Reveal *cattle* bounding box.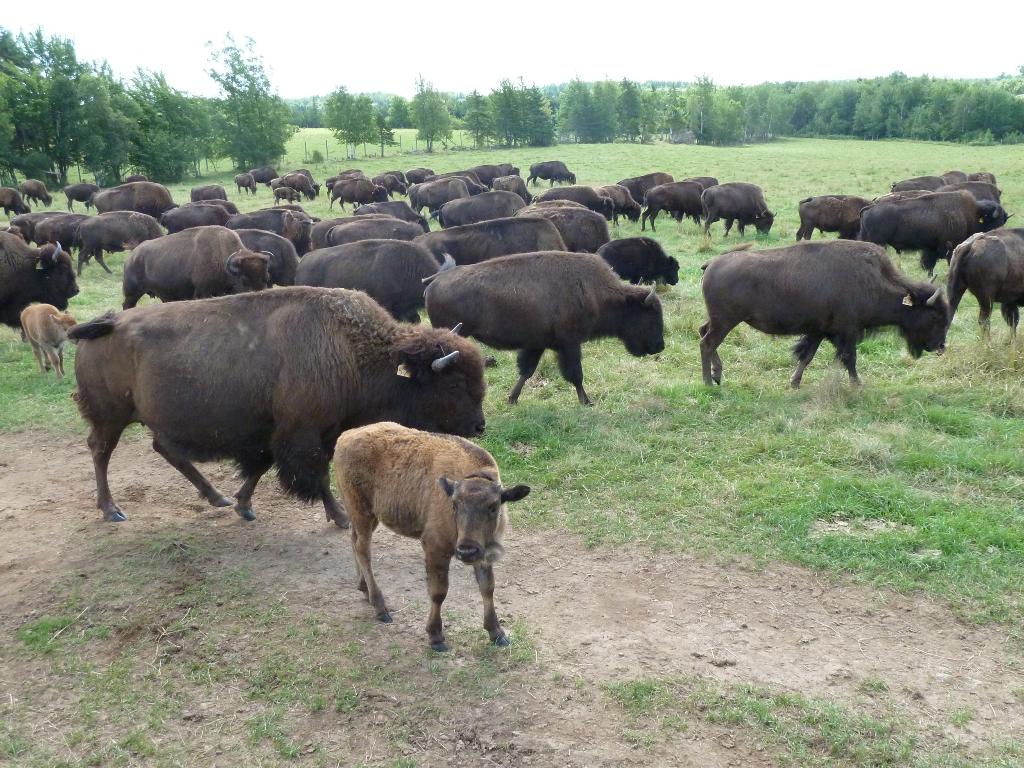
Revealed: locate(410, 160, 522, 202).
